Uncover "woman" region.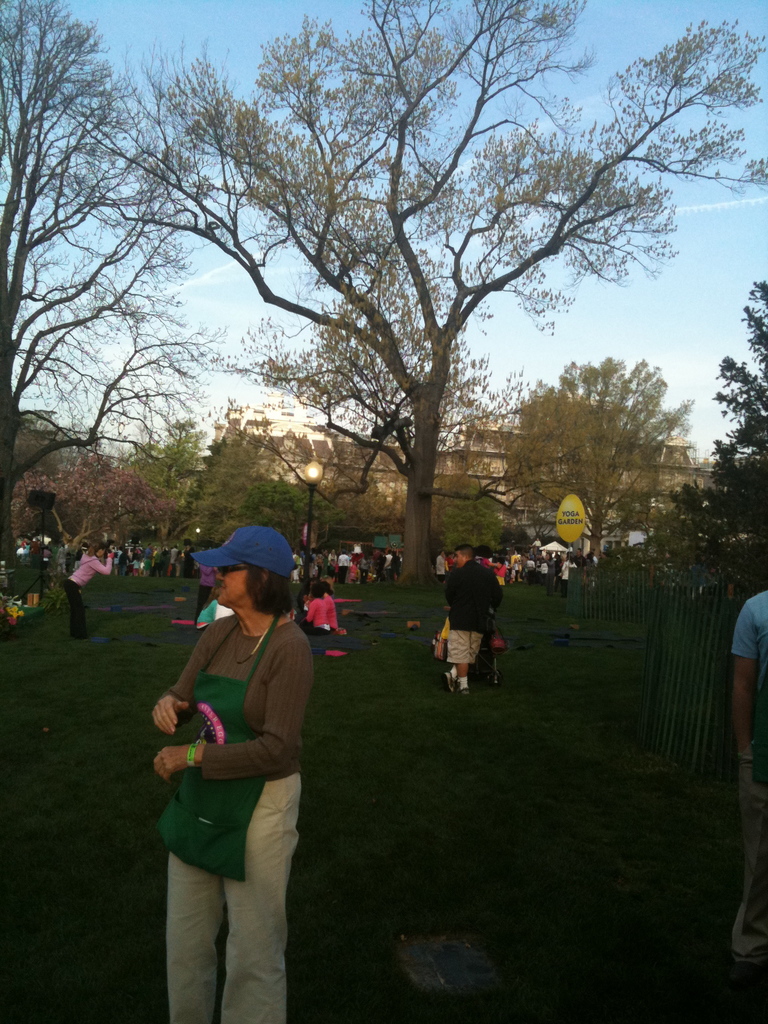
Uncovered: pyautogui.locateOnScreen(436, 548, 448, 584).
